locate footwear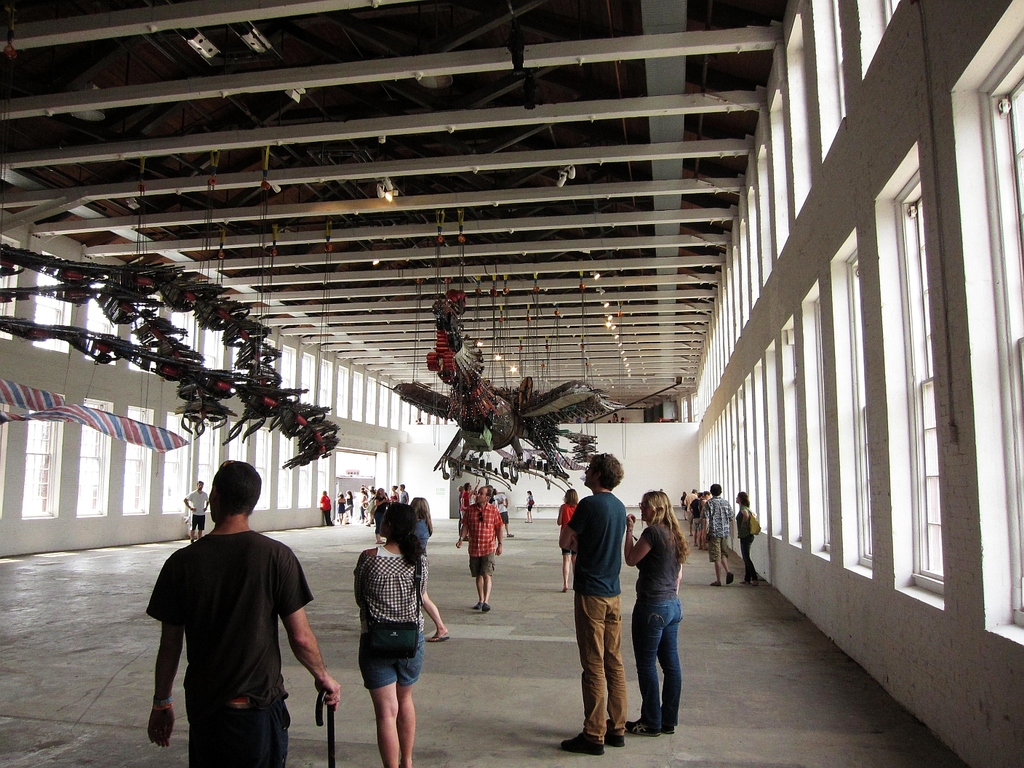
{"x1": 663, "y1": 715, "x2": 673, "y2": 733}
